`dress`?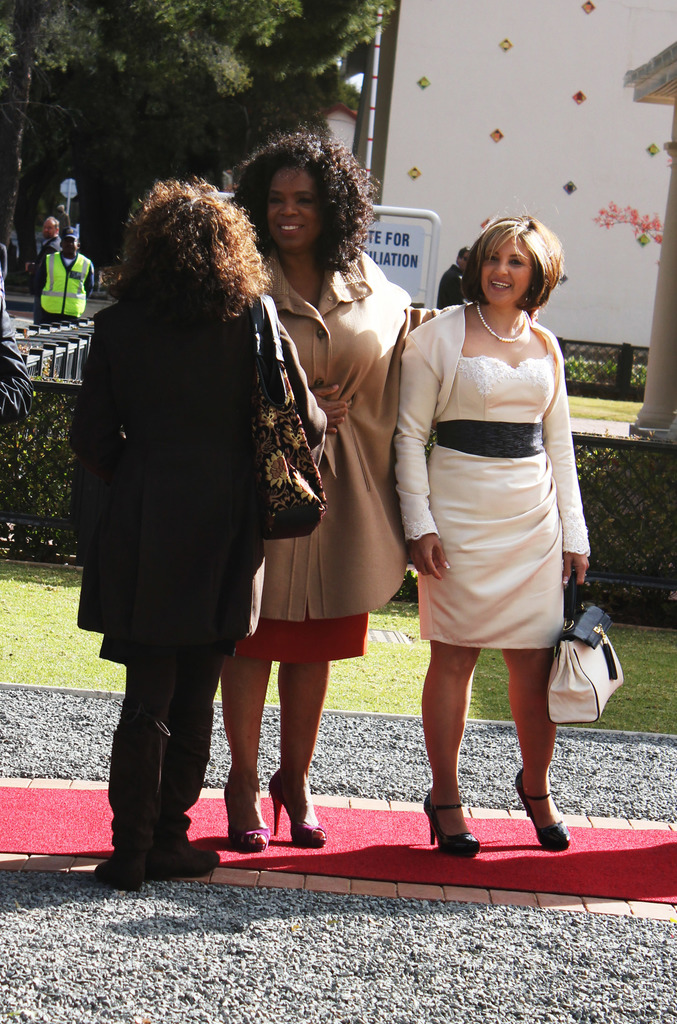
(x1=418, y1=353, x2=564, y2=646)
